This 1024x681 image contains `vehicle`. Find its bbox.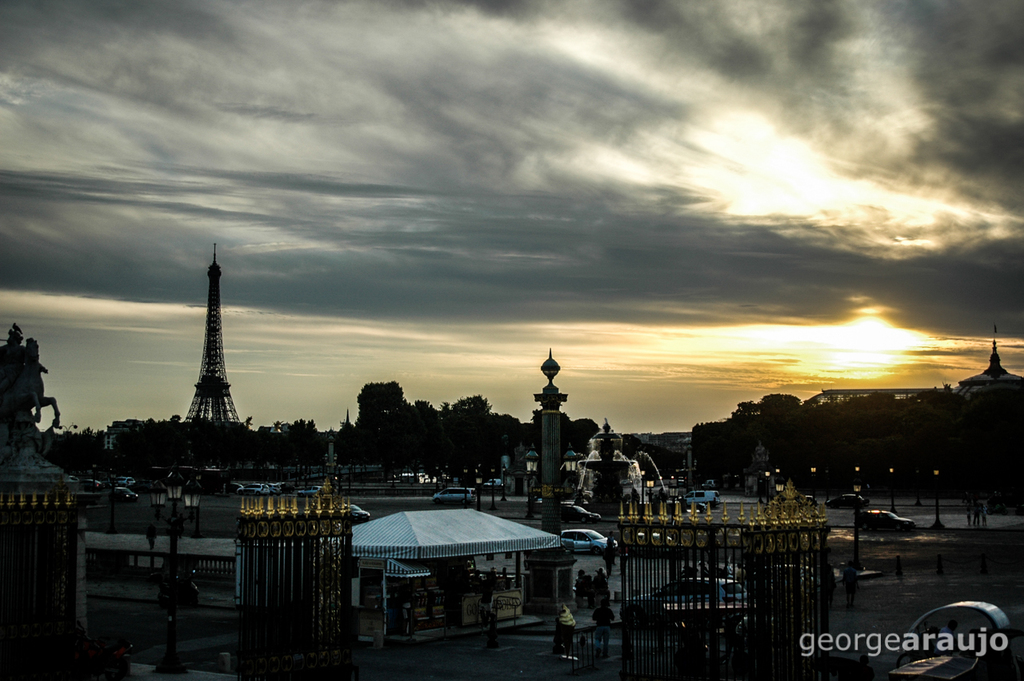
(862,507,916,534).
